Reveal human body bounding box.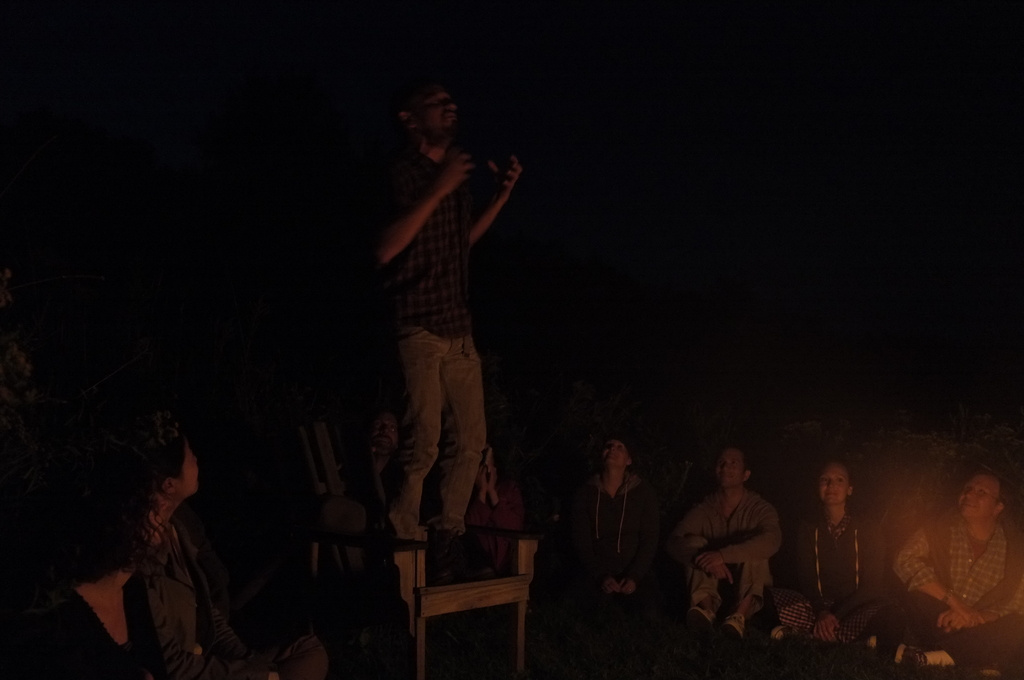
Revealed: bbox=(787, 464, 884, 647).
